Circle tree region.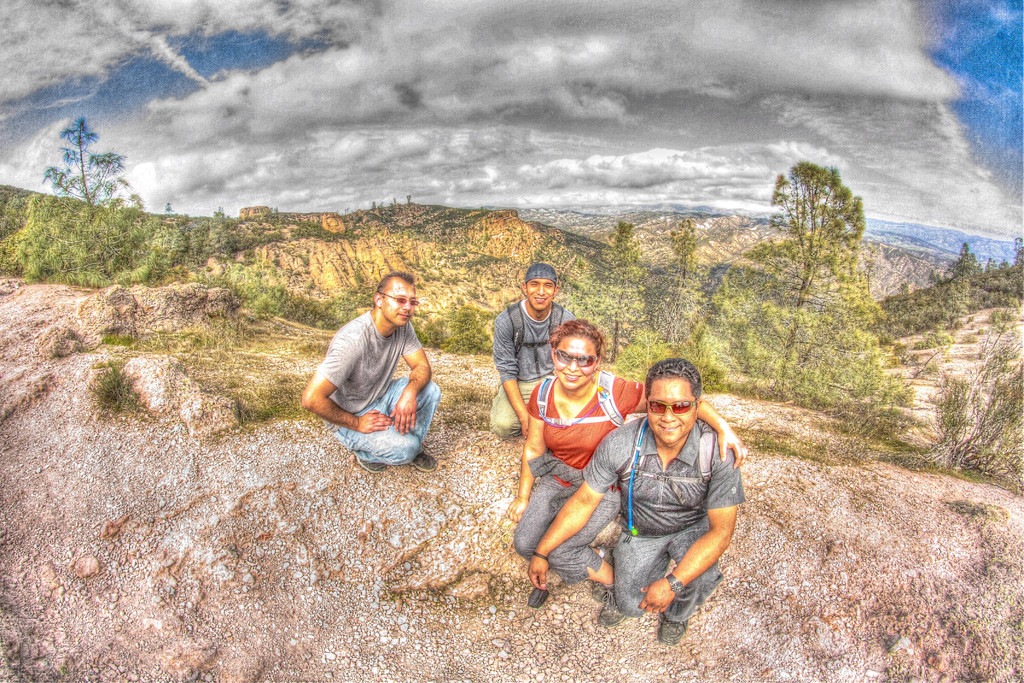
Region: select_region(755, 162, 884, 420).
